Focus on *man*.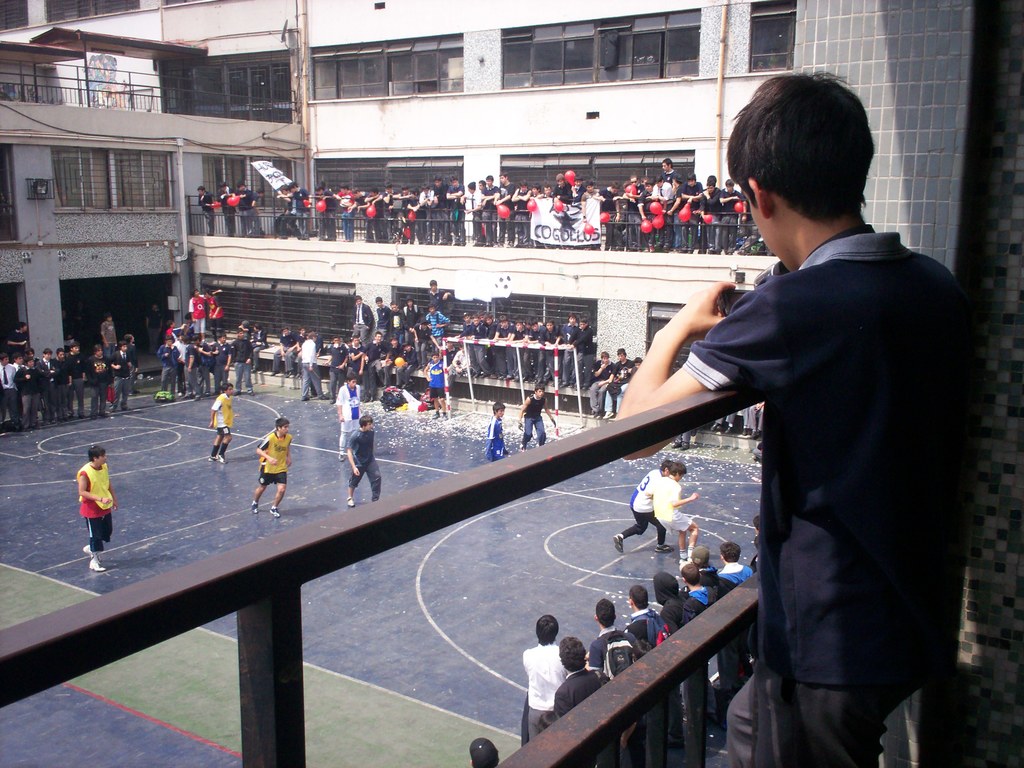
Focused at left=51, top=346, right=69, bottom=413.
